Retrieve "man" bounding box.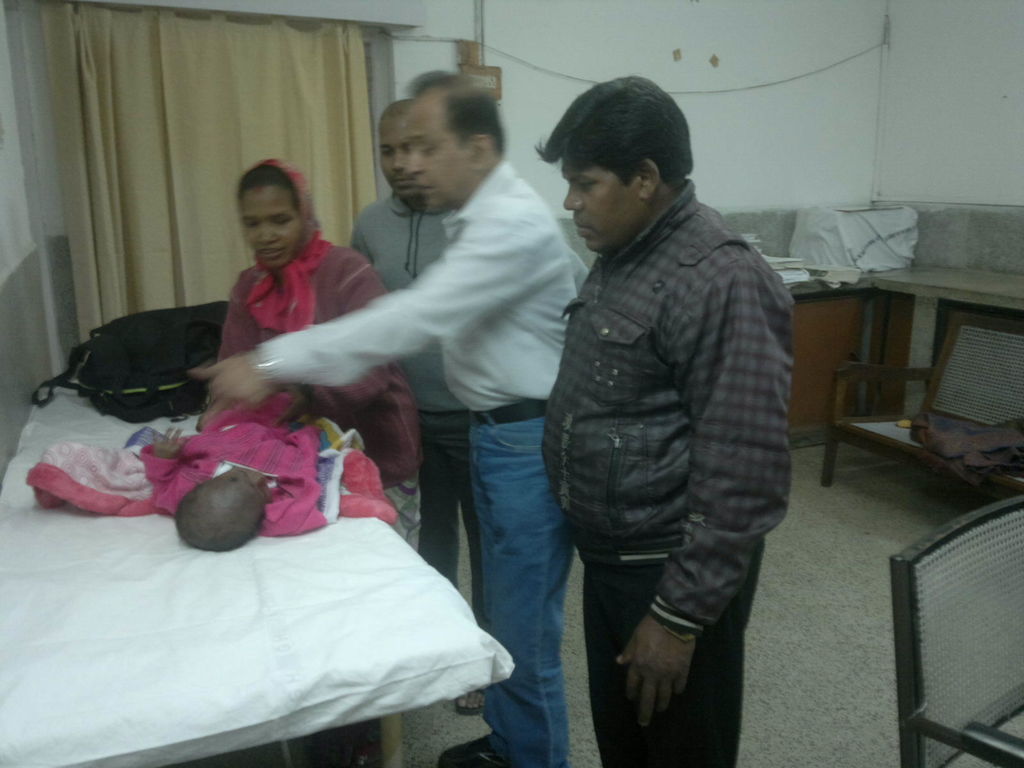
Bounding box: 548:72:794:767.
